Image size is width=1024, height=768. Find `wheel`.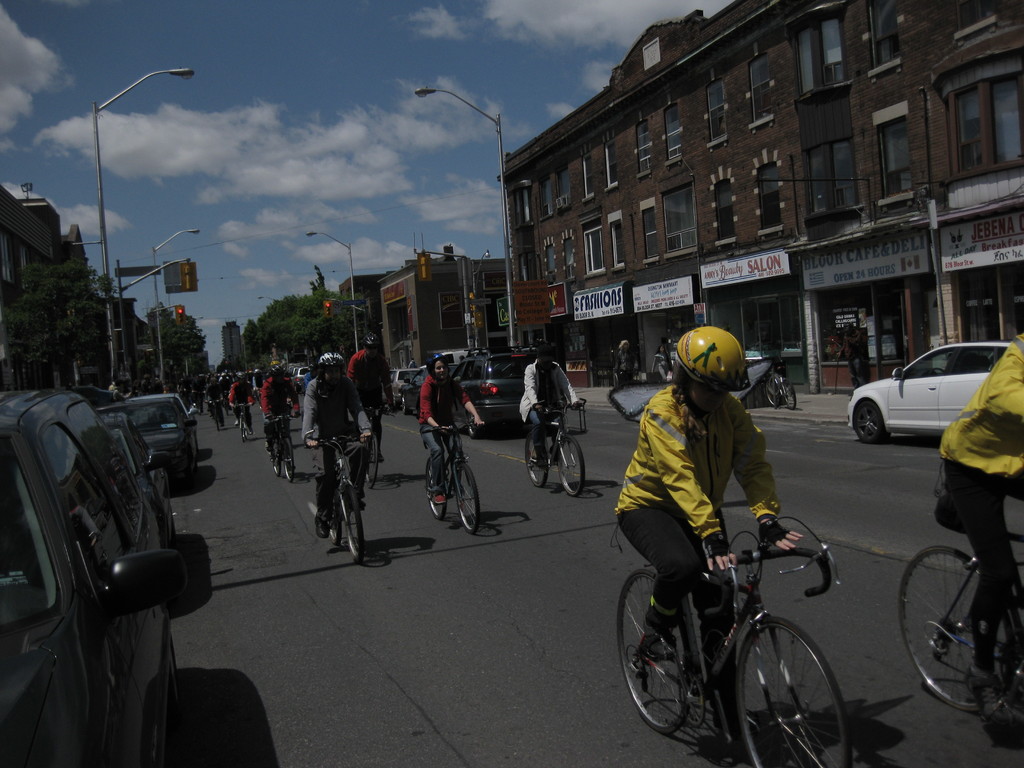
(275,450,284,474).
